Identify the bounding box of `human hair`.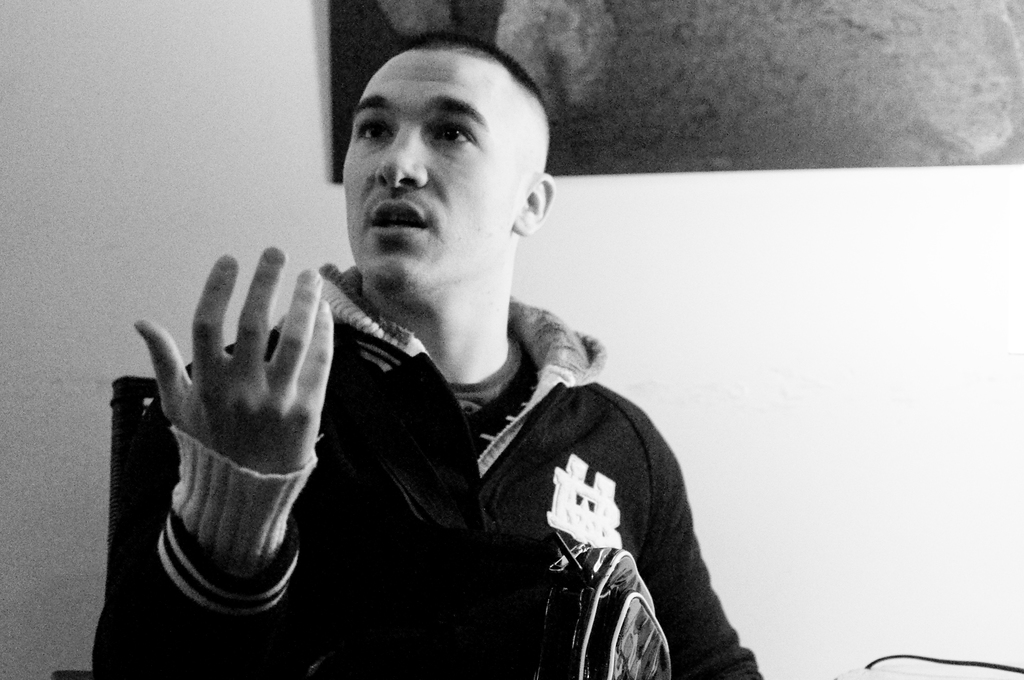
Rect(401, 32, 550, 129).
